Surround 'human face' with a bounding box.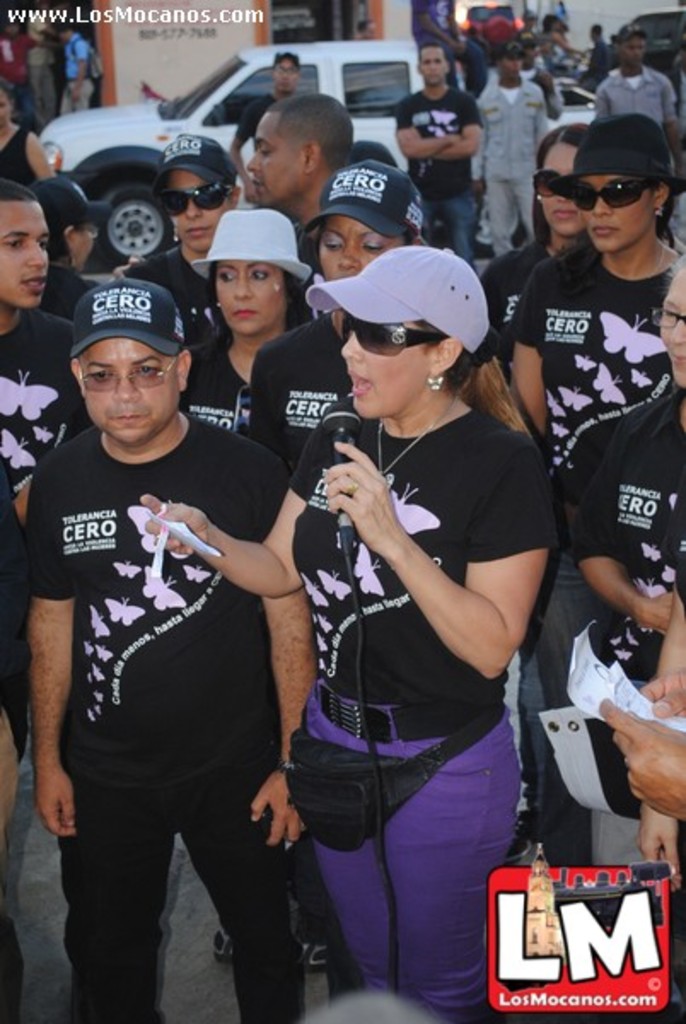
[left=171, top=169, right=237, bottom=242].
